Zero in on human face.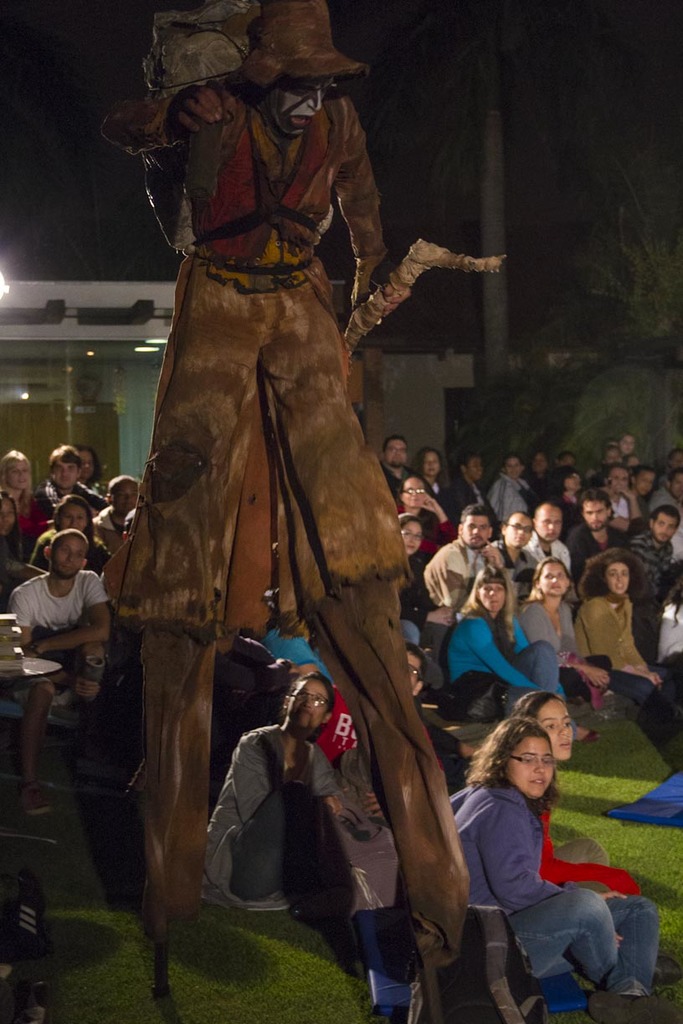
Zeroed in: Rect(605, 557, 626, 599).
